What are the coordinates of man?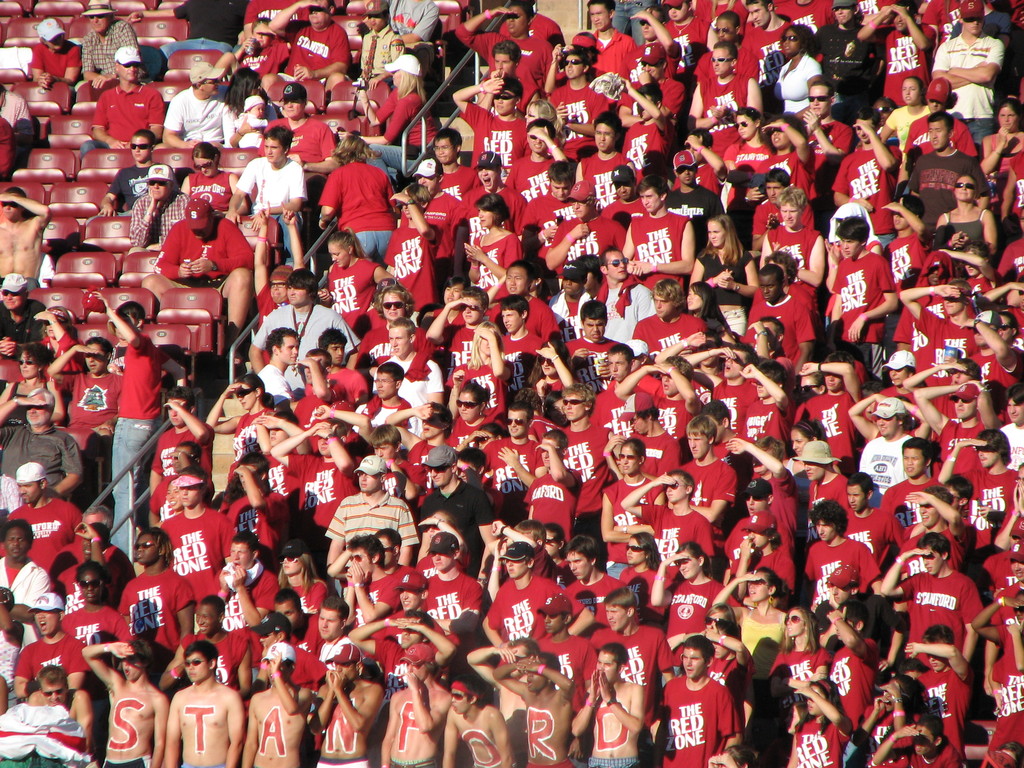
box=[127, 163, 190, 255].
